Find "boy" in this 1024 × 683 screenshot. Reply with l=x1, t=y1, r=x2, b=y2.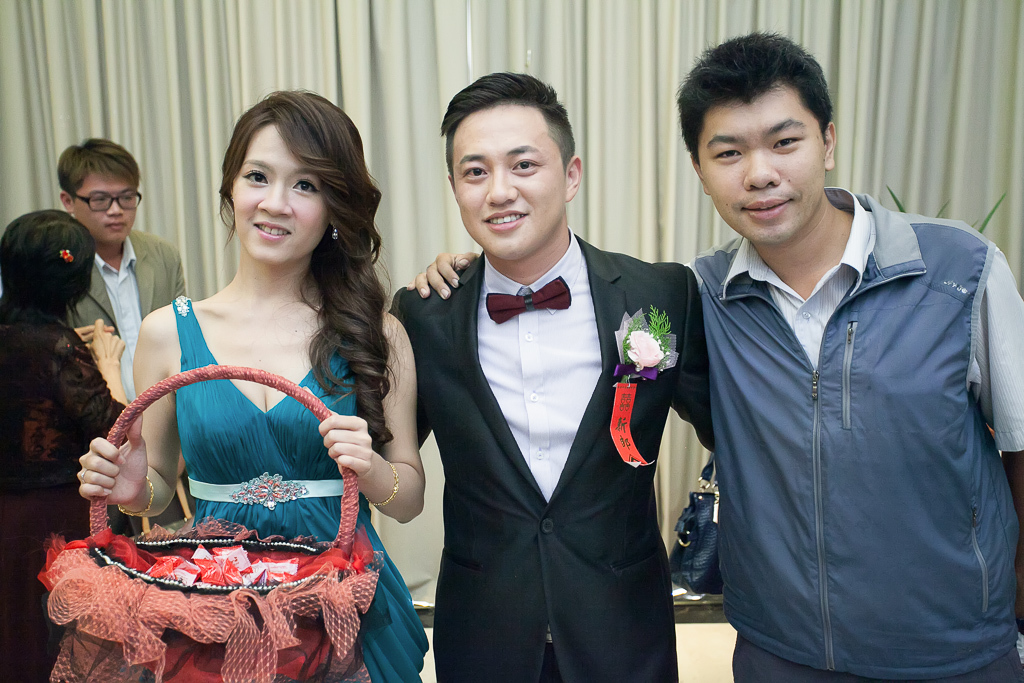
l=374, t=73, r=715, b=682.
